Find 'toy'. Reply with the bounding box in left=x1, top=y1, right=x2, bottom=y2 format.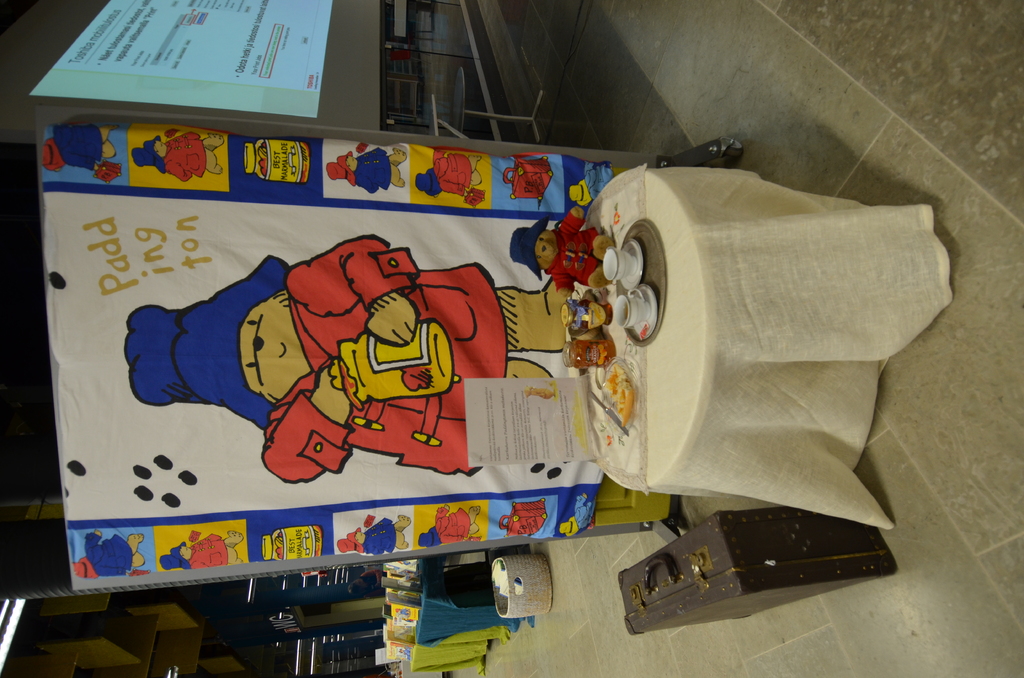
left=339, top=521, right=414, bottom=556.
